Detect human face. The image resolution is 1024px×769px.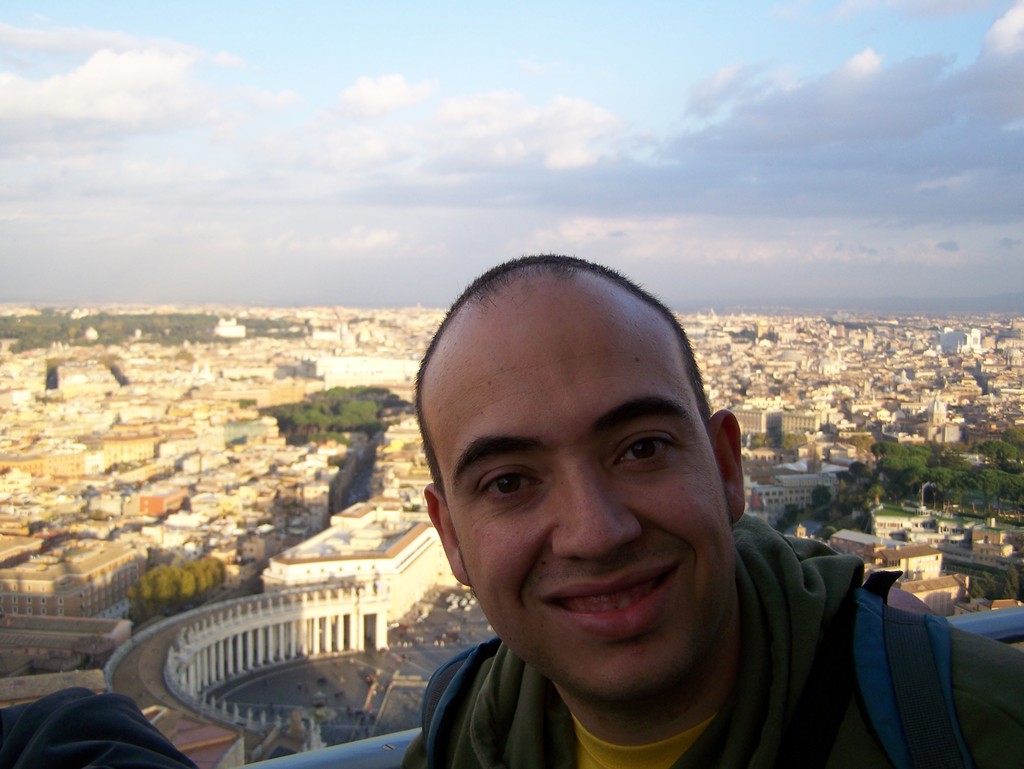
[x1=430, y1=340, x2=733, y2=704].
